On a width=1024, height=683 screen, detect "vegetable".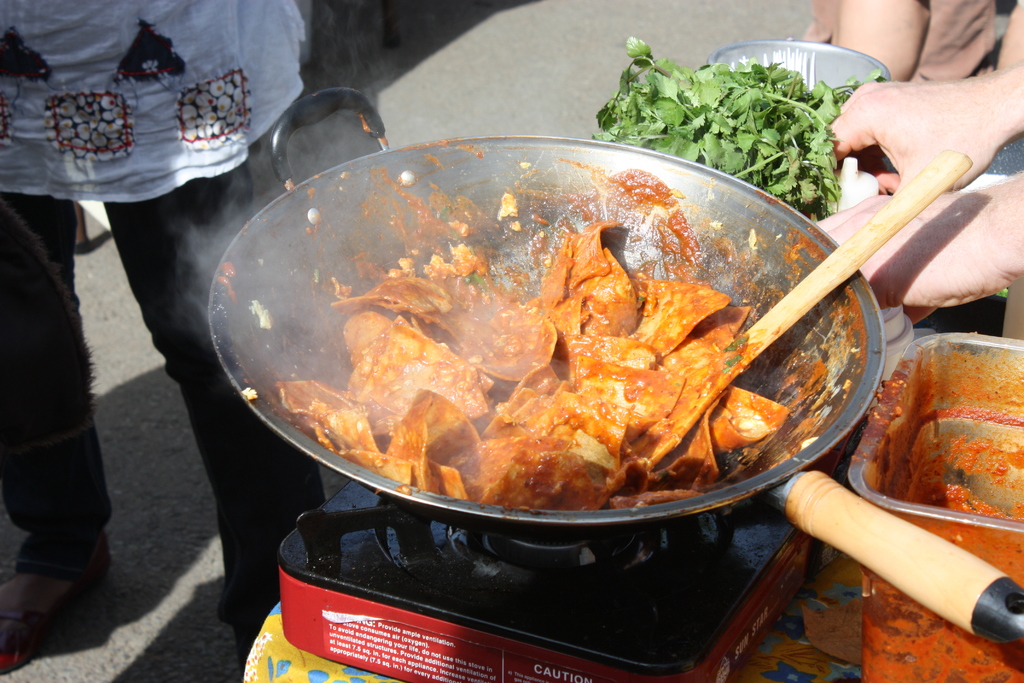
589,33,893,219.
